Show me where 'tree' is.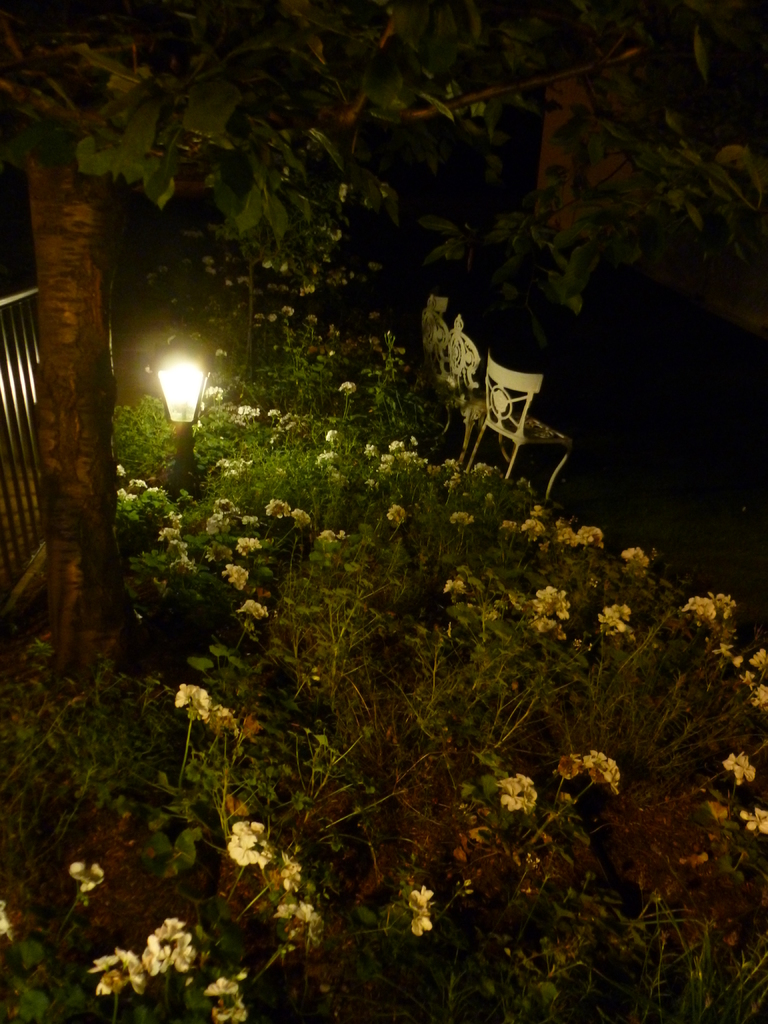
'tree' is at select_region(0, 0, 767, 690).
